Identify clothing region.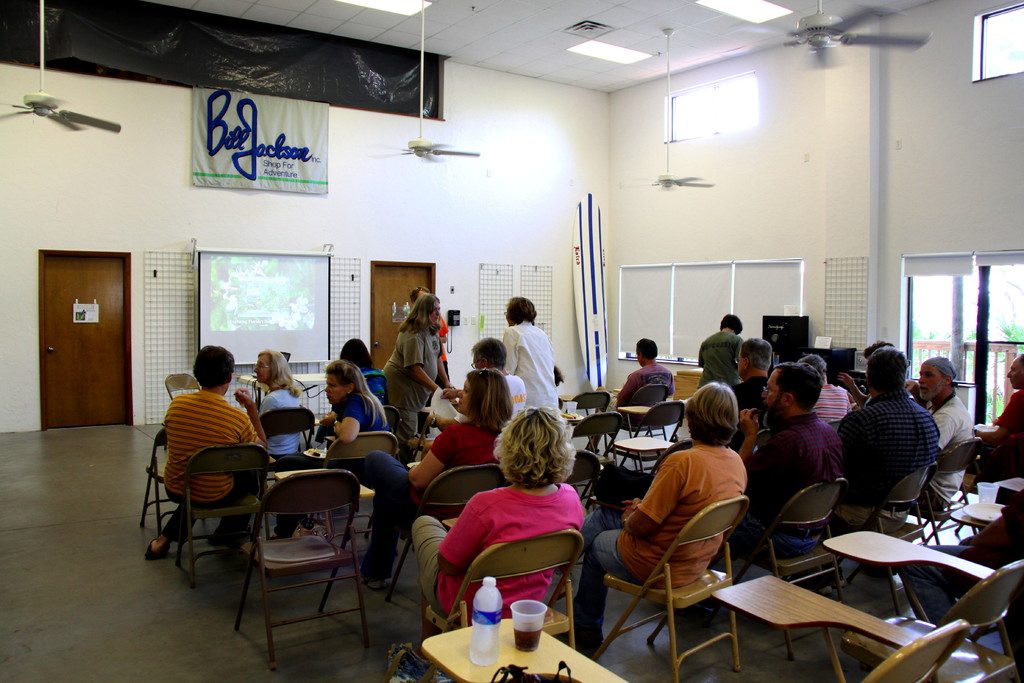
Region: (933, 390, 972, 502).
